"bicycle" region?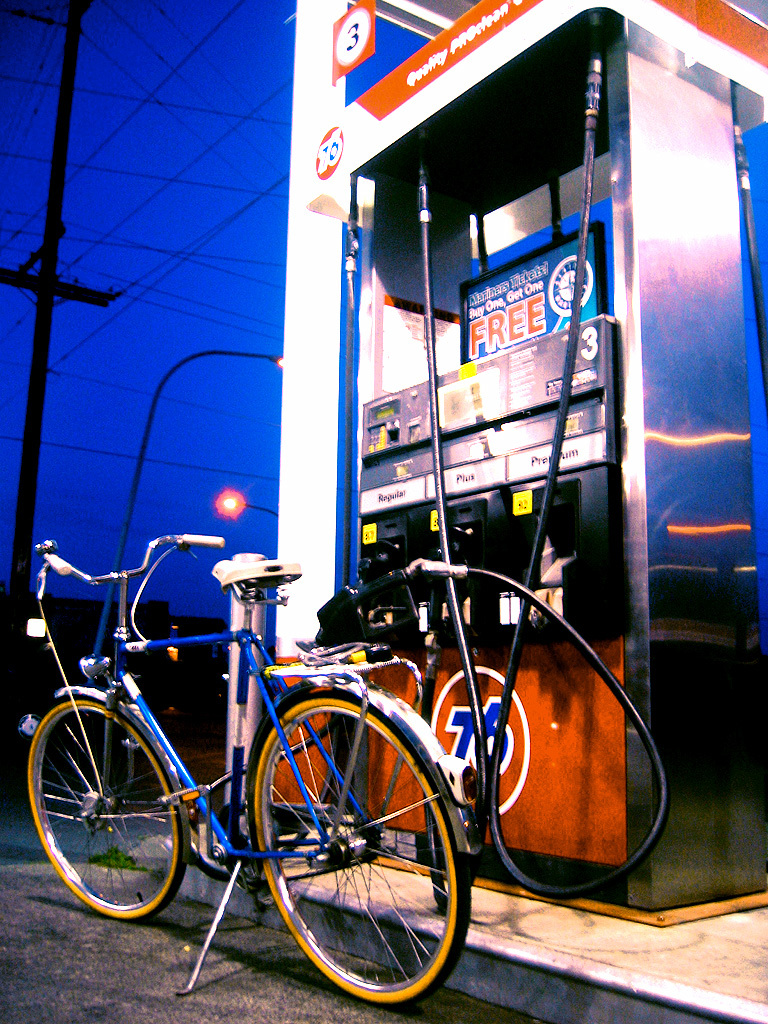
(12, 518, 557, 998)
